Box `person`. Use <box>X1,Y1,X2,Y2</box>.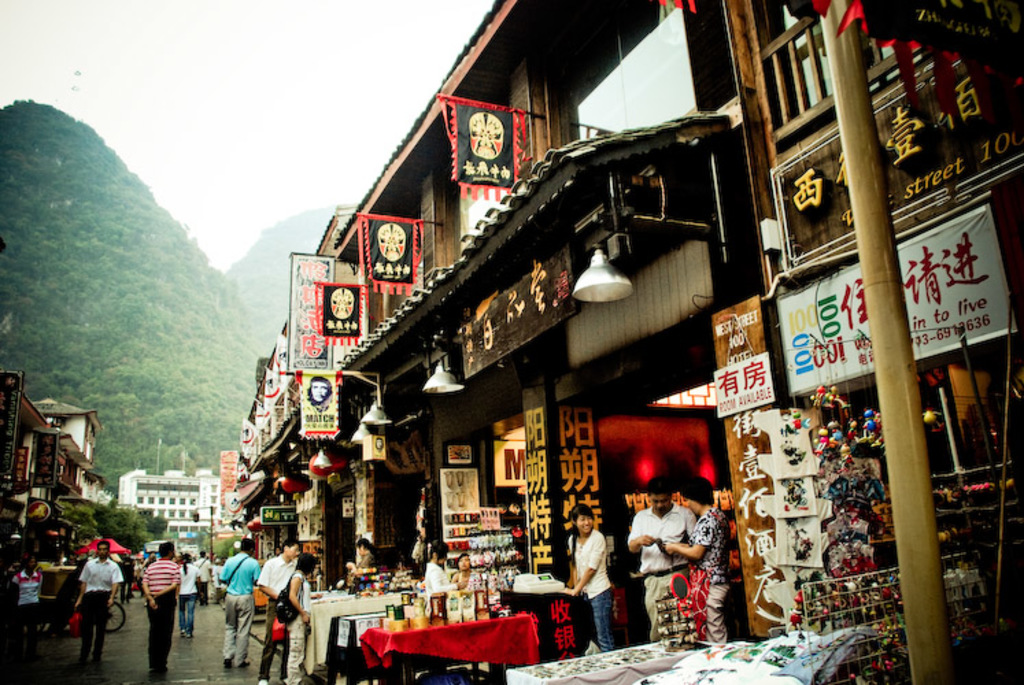
<box>147,553,160,563</box>.
